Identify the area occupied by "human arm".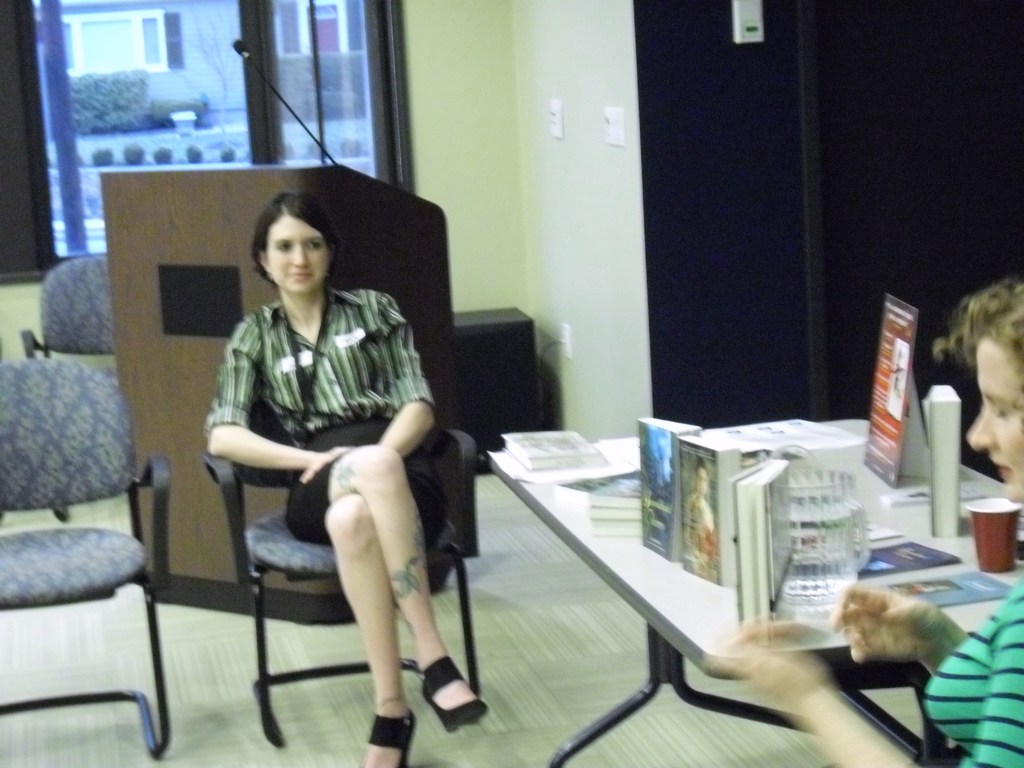
Area: locate(205, 320, 324, 472).
